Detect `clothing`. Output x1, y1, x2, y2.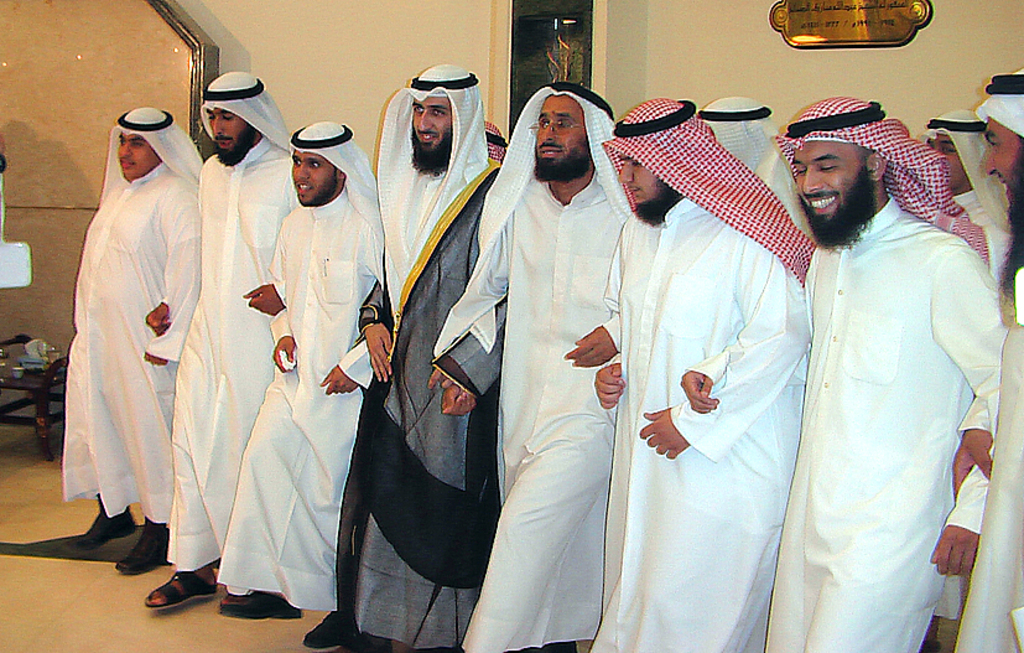
332, 62, 510, 651.
